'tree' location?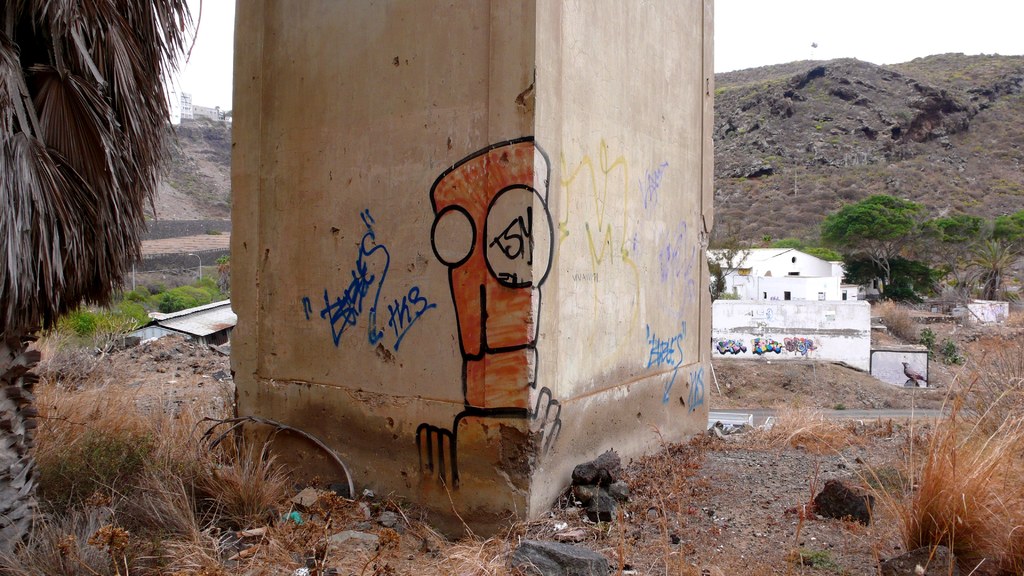
select_region(0, 0, 199, 428)
